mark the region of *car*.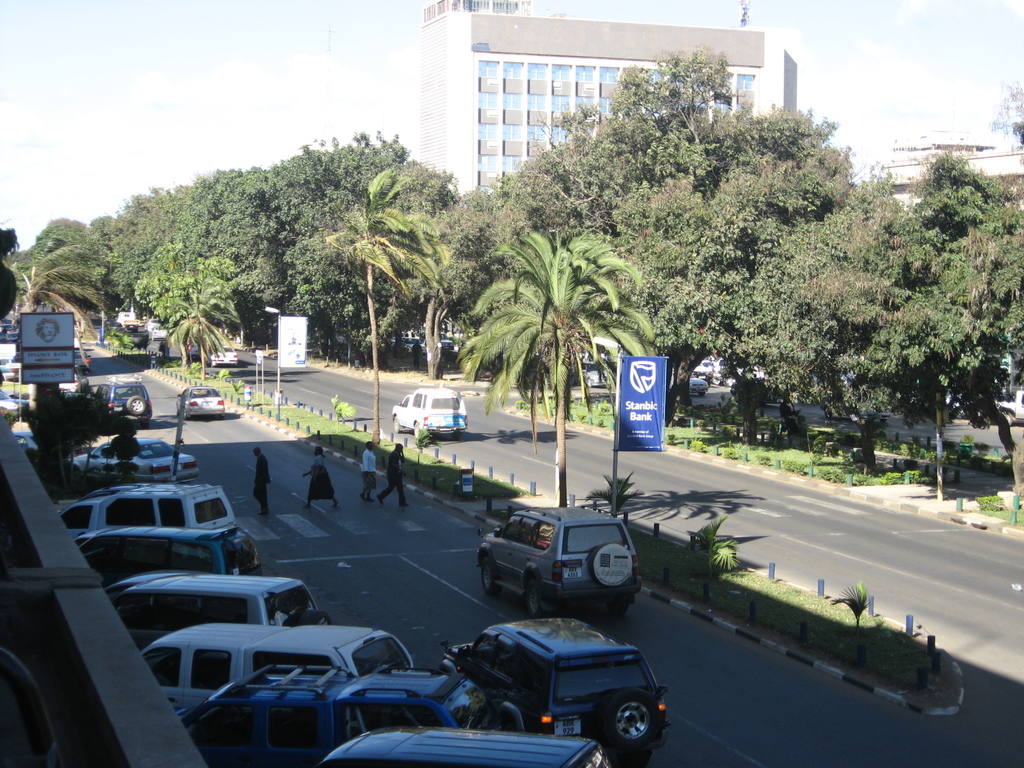
Region: {"left": 56, "top": 481, "right": 248, "bottom": 540}.
